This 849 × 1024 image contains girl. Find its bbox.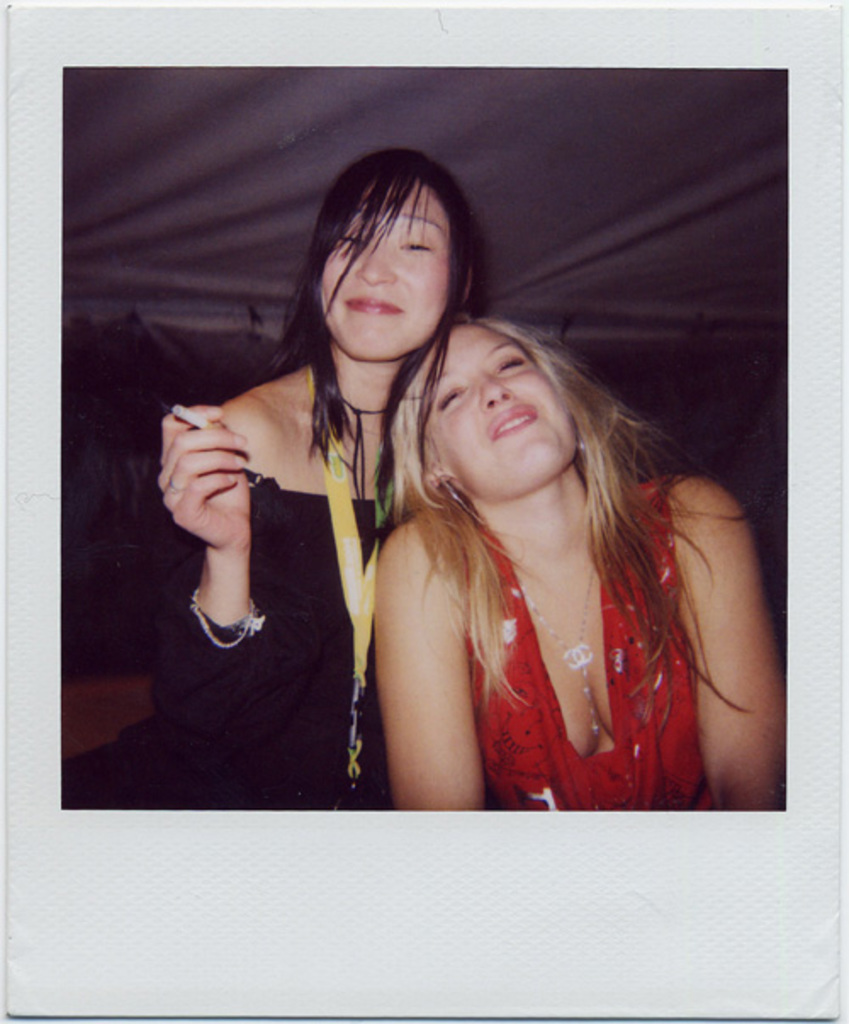
rect(370, 312, 786, 810).
